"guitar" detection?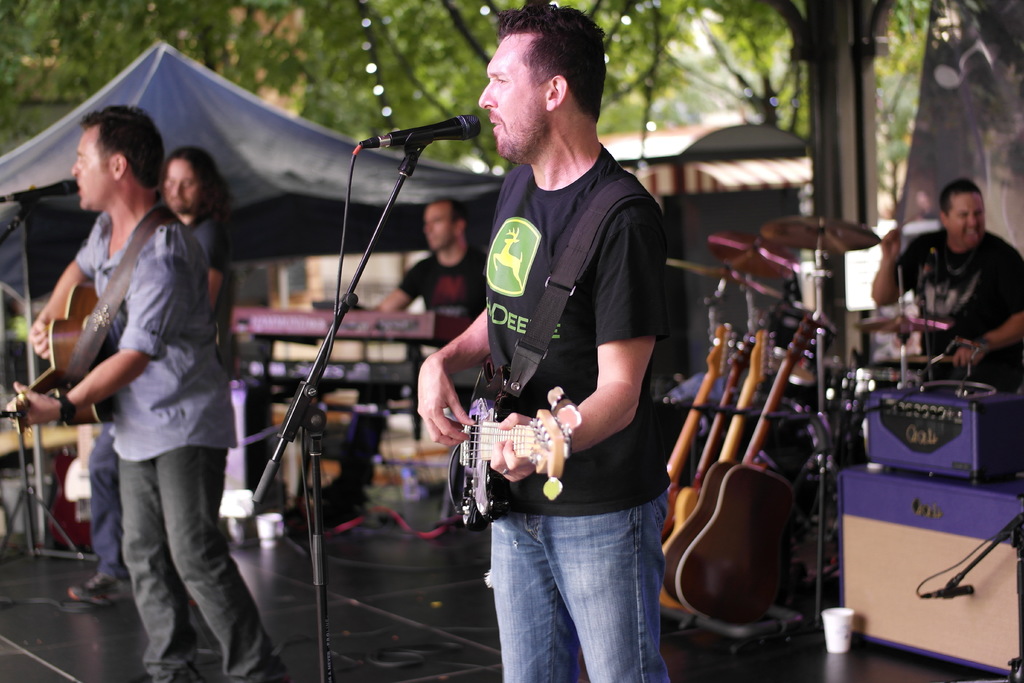
rect(654, 304, 816, 642)
